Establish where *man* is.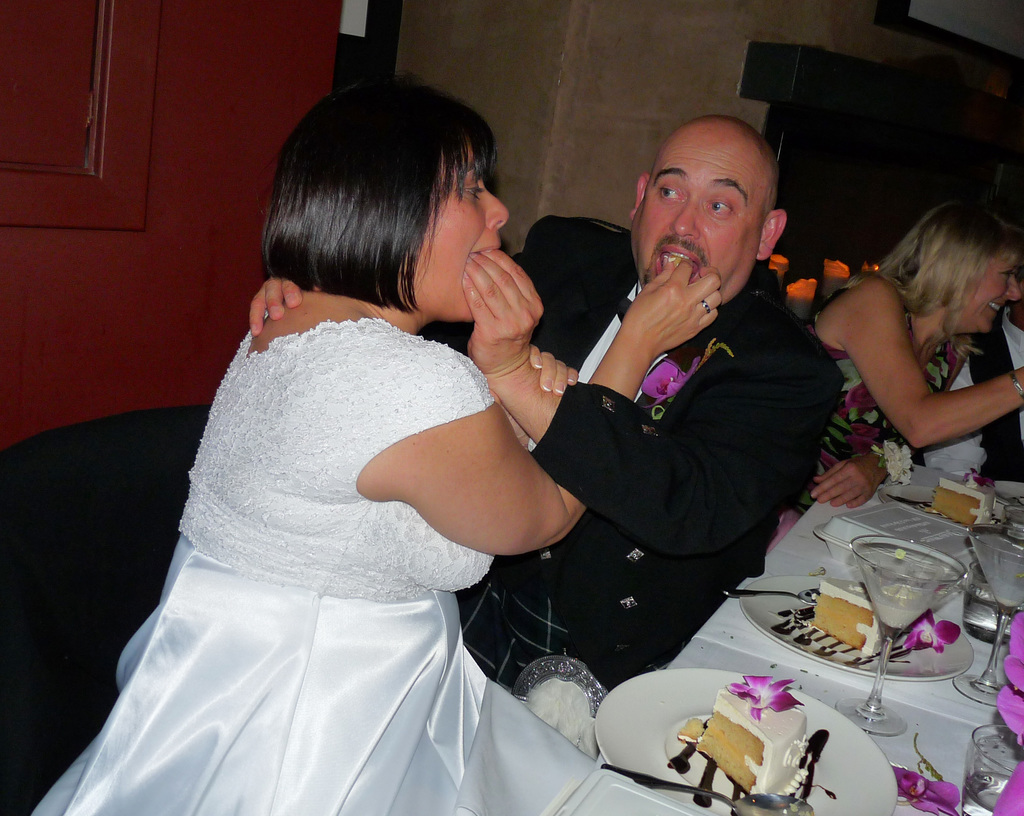
Established at 222/95/865/780.
